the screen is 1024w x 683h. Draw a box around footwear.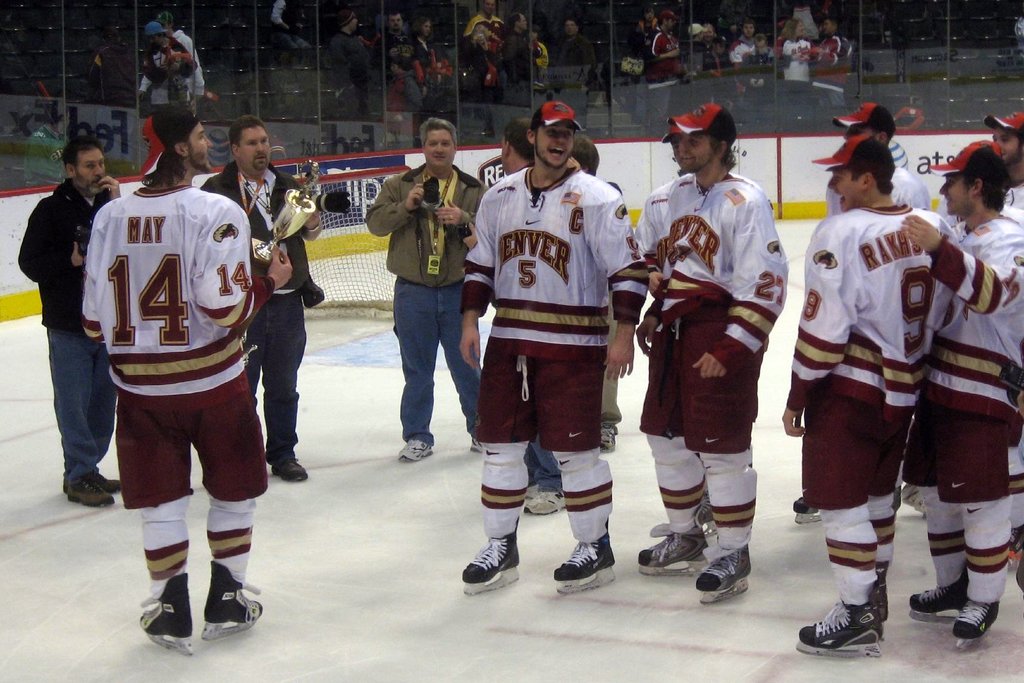
<bbox>141, 572, 194, 650</bbox>.
